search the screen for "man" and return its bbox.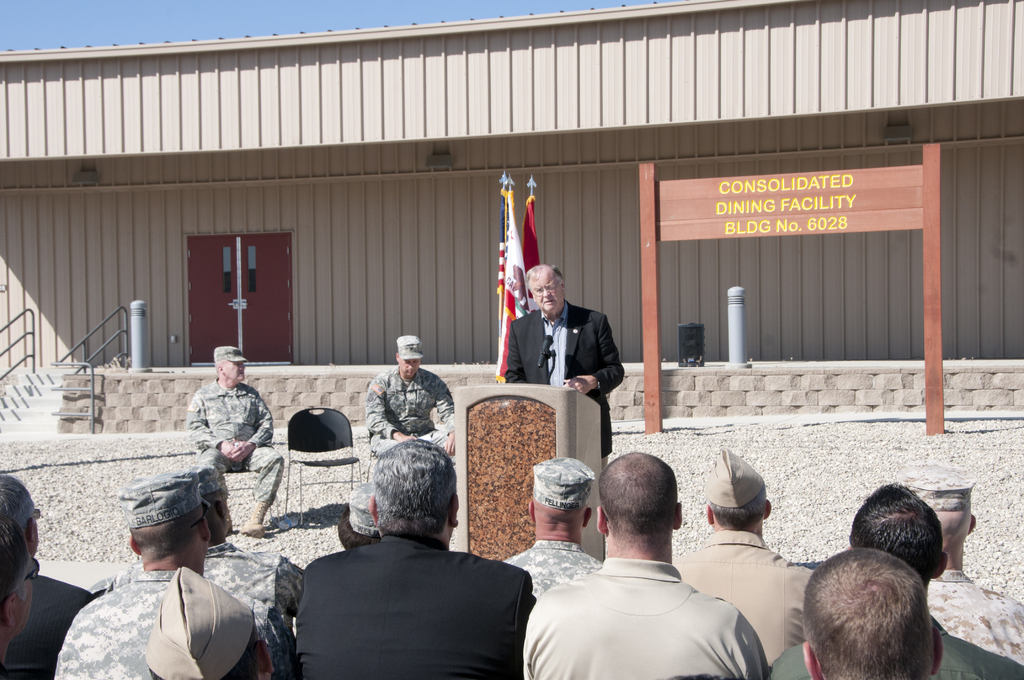
Found: <bbox>364, 336, 462, 457</bbox>.
